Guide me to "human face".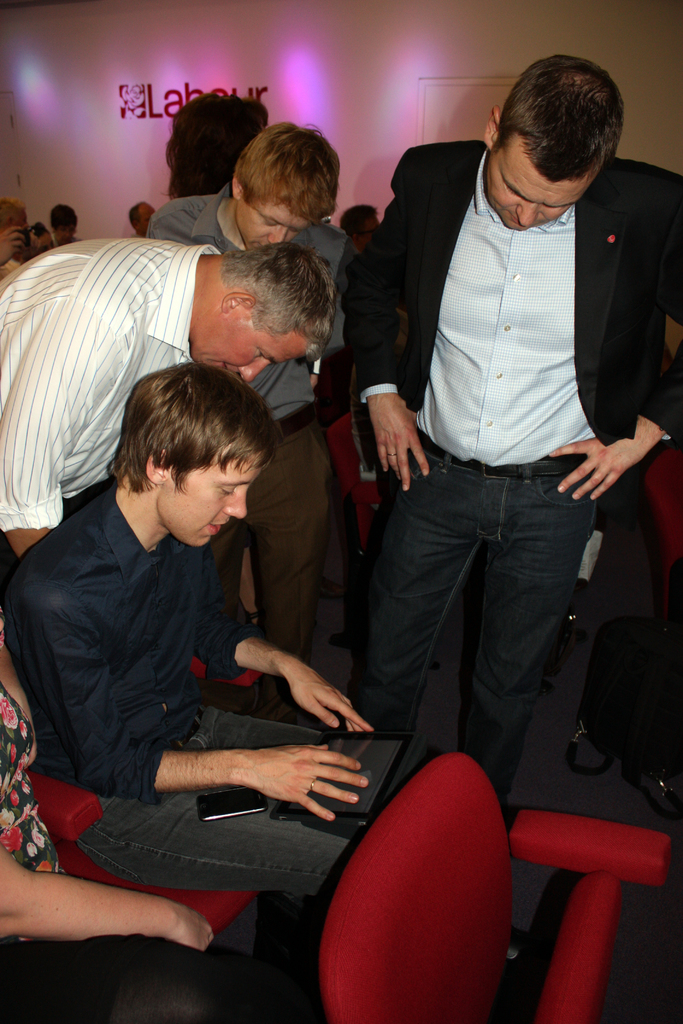
Guidance: crop(157, 462, 264, 547).
